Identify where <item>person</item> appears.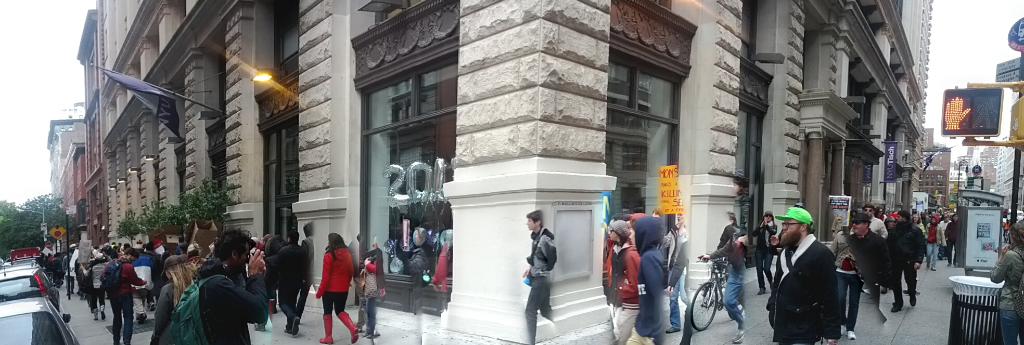
Appears at BBox(304, 224, 349, 331).
